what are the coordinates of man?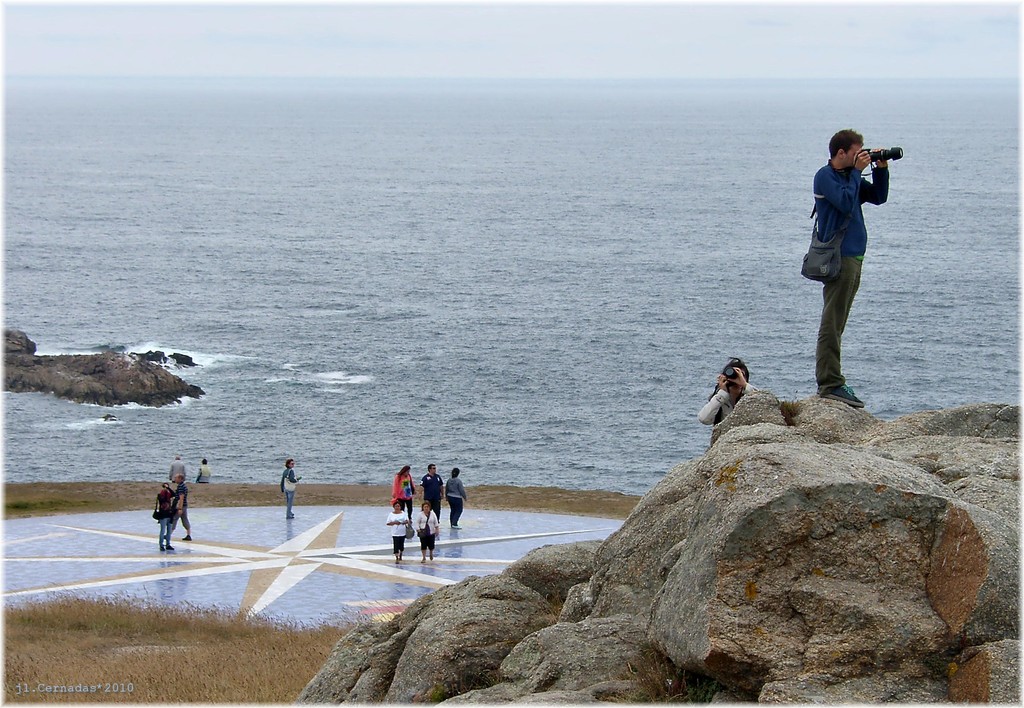
<bbox>421, 457, 442, 524</bbox>.
